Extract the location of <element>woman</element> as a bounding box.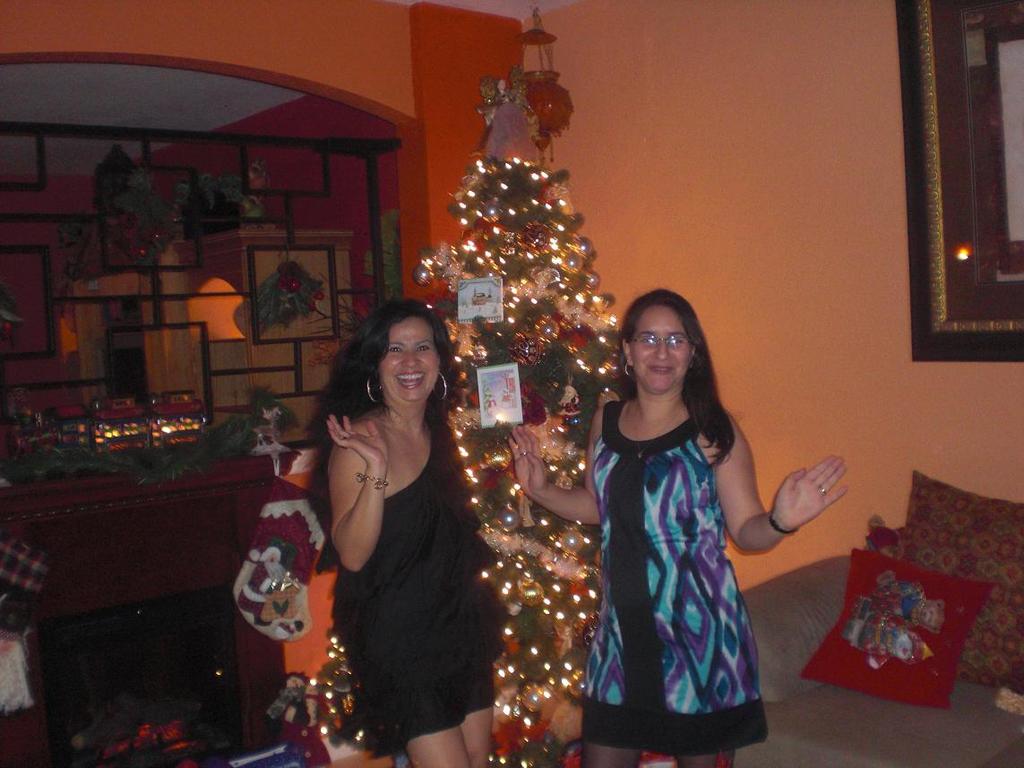
detection(503, 286, 849, 767).
